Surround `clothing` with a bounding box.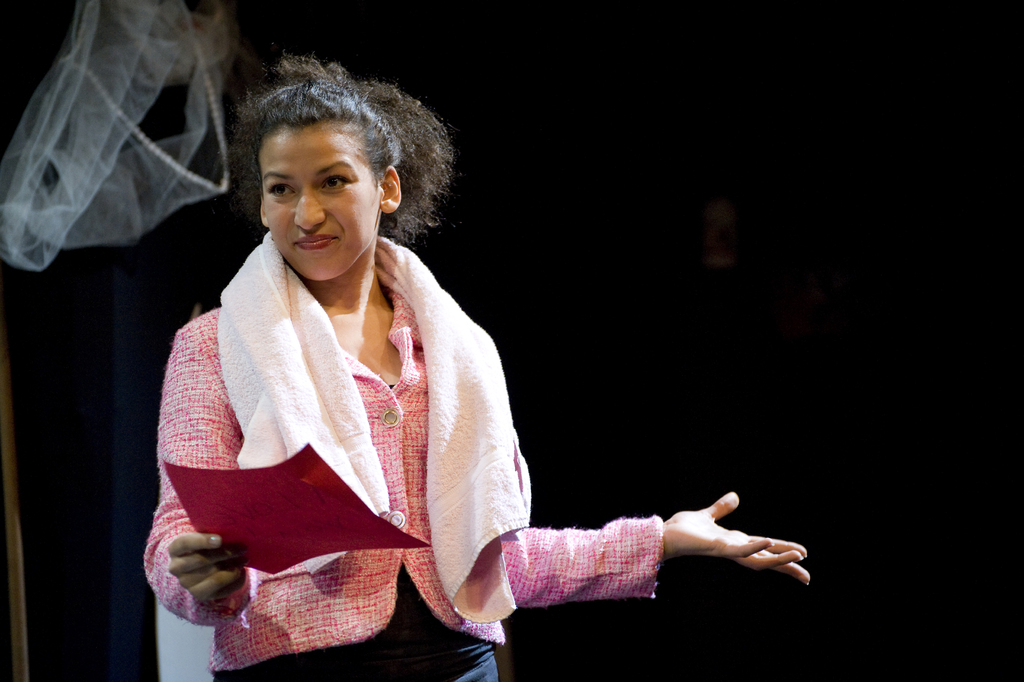
<box>154,144,625,676</box>.
